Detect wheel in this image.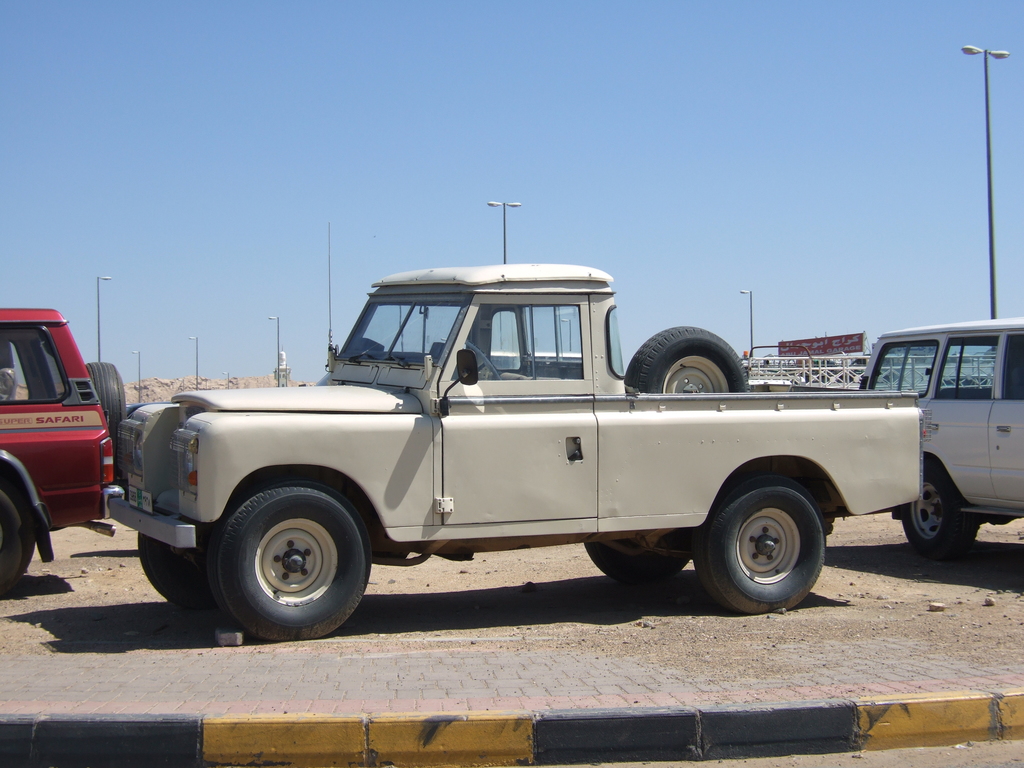
Detection: select_region(85, 362, 126, 433).
